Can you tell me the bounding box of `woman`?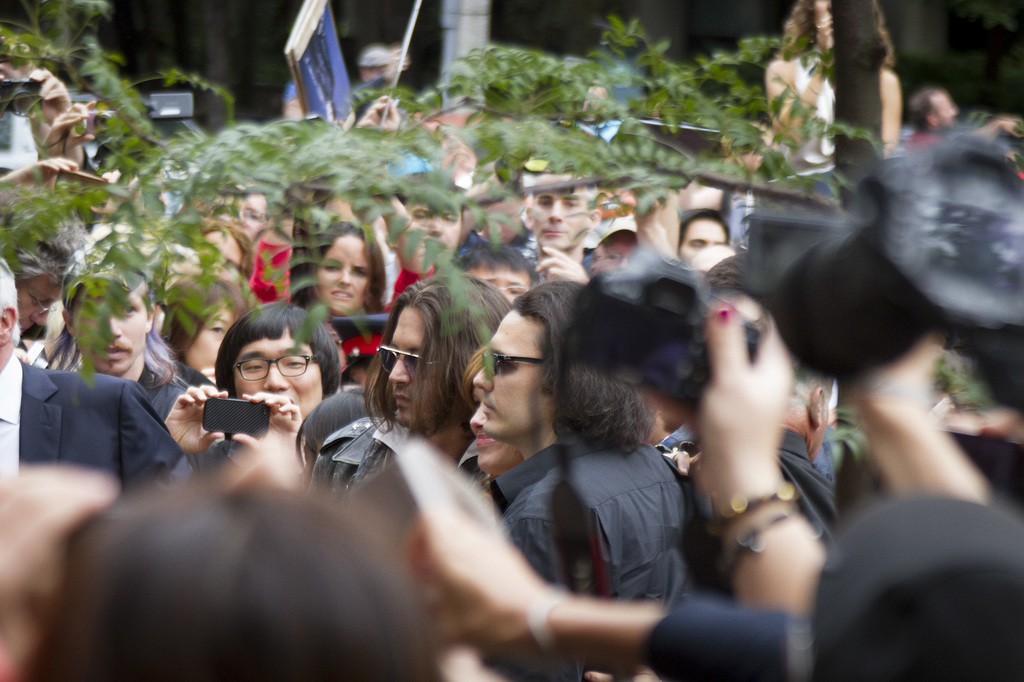
275:205:400:317.
